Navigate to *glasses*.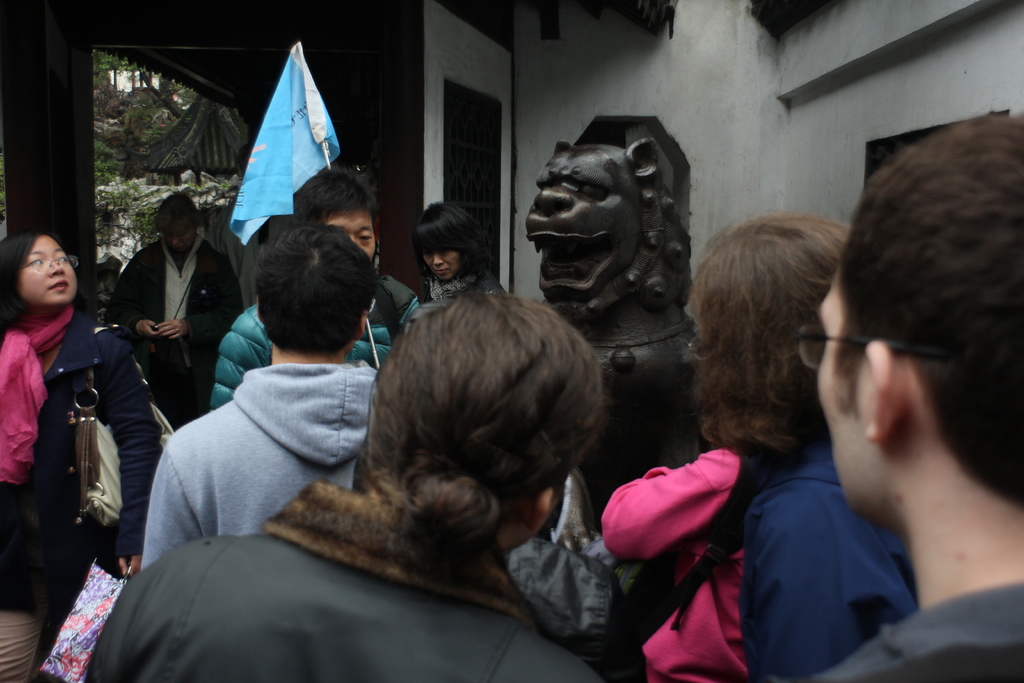
Navigation target: [x1=794, y1=322, x2=949, y2=370].
